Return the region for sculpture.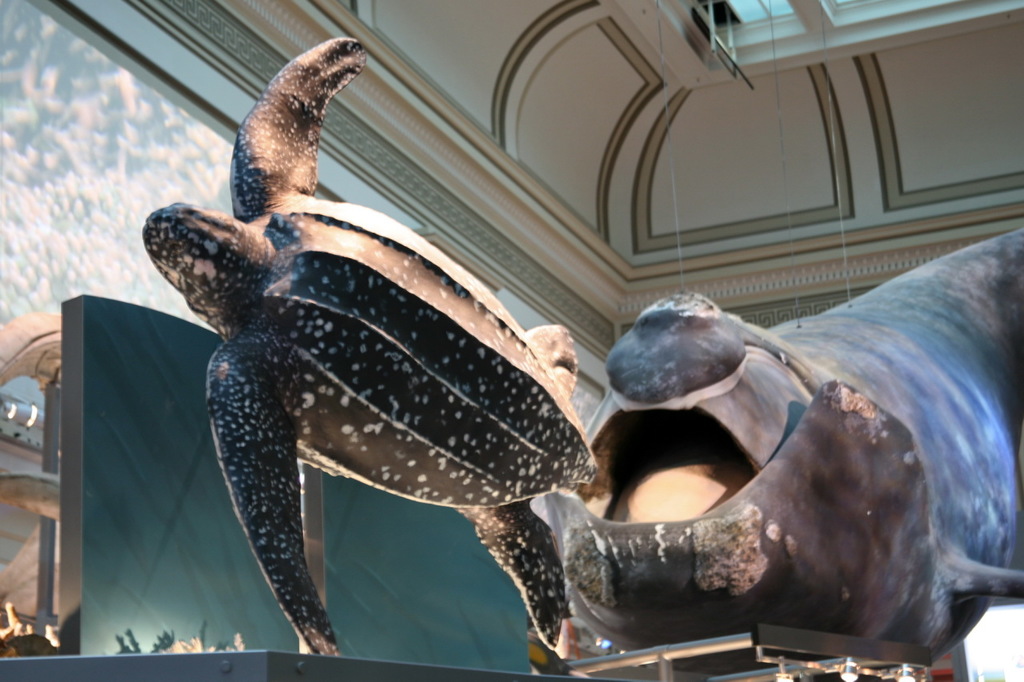
156/38/600/656.
